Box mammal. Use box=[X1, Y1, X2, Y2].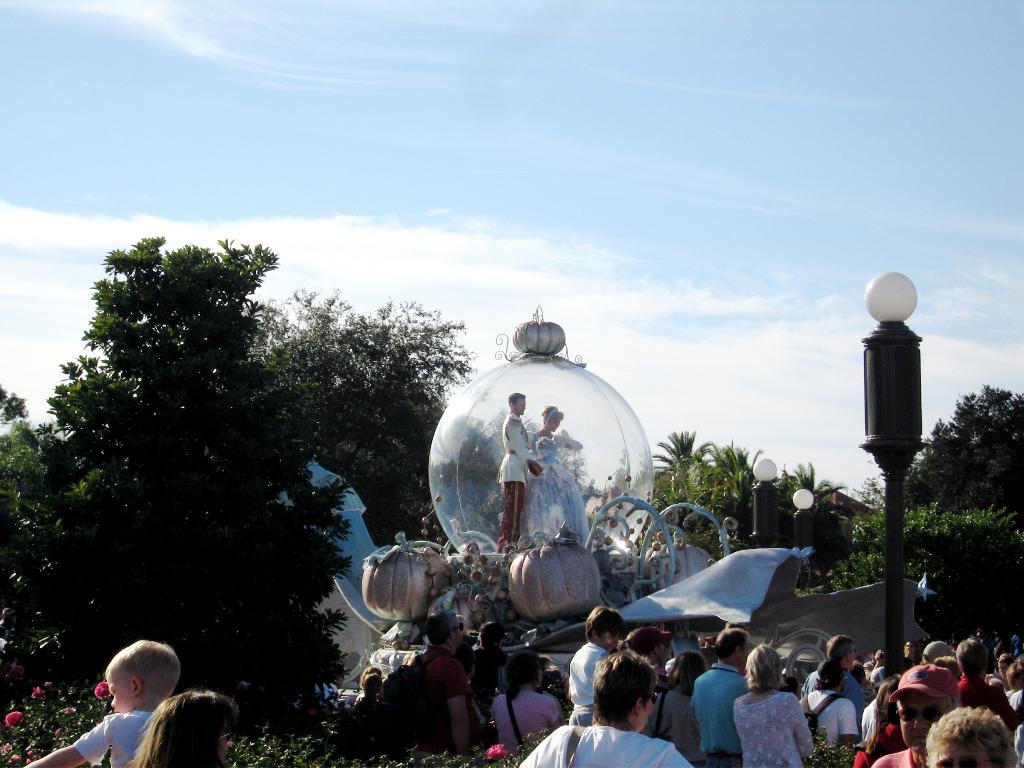
box=[358, 671, 374, 708].
